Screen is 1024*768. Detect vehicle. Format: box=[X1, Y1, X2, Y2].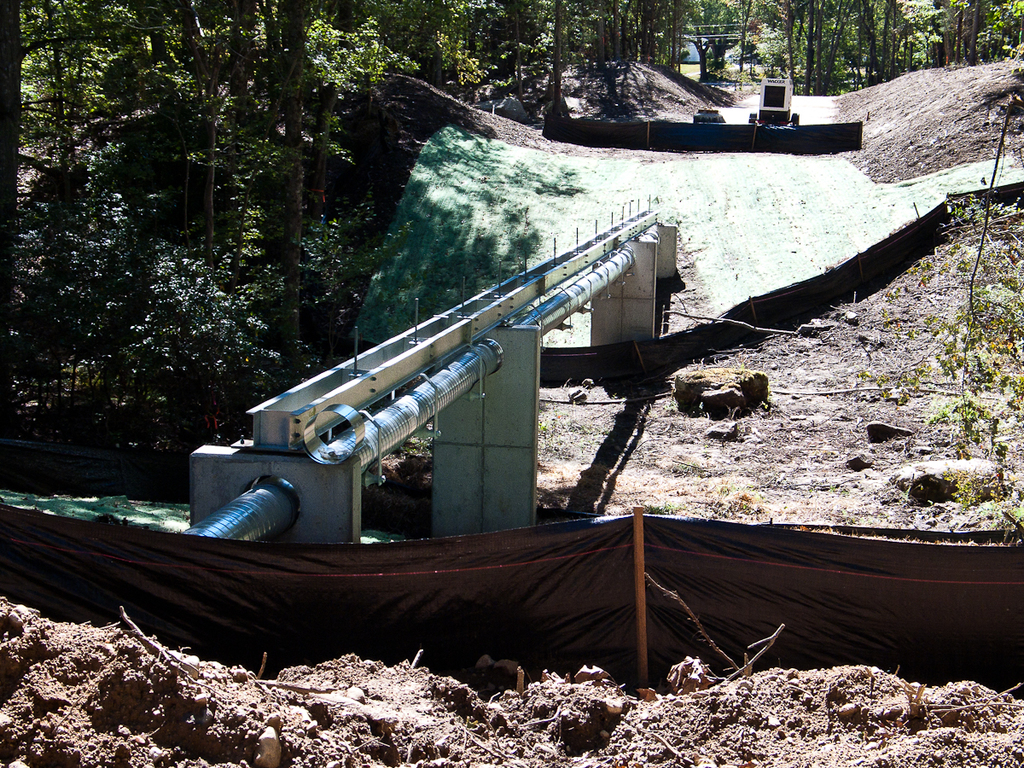
box=[755, 74, 793, 127].
